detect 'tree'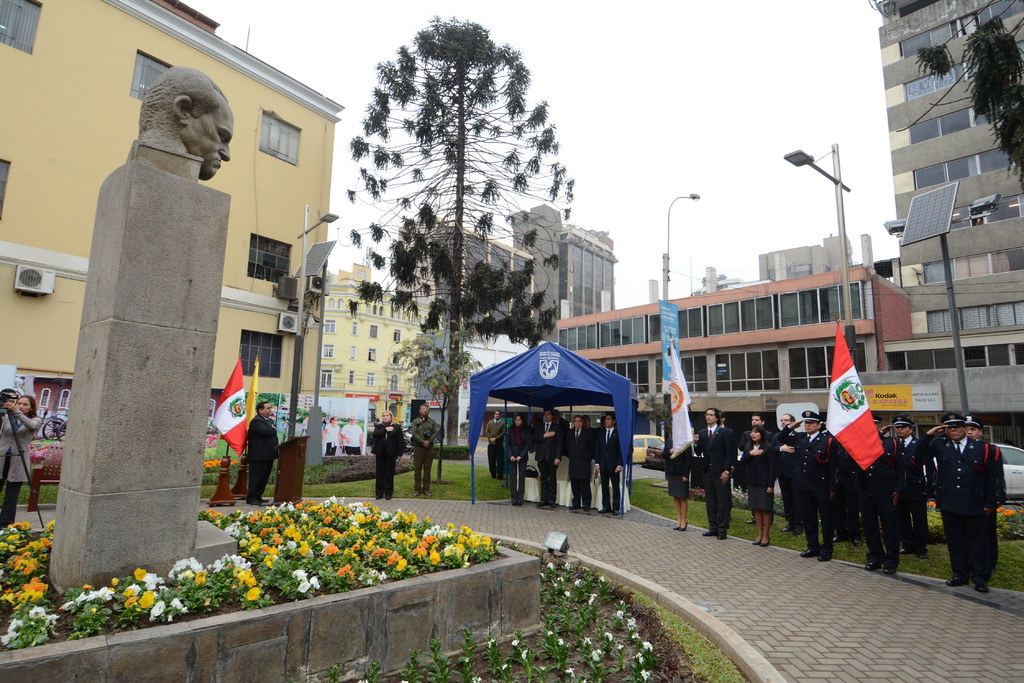
384,335,488,479
